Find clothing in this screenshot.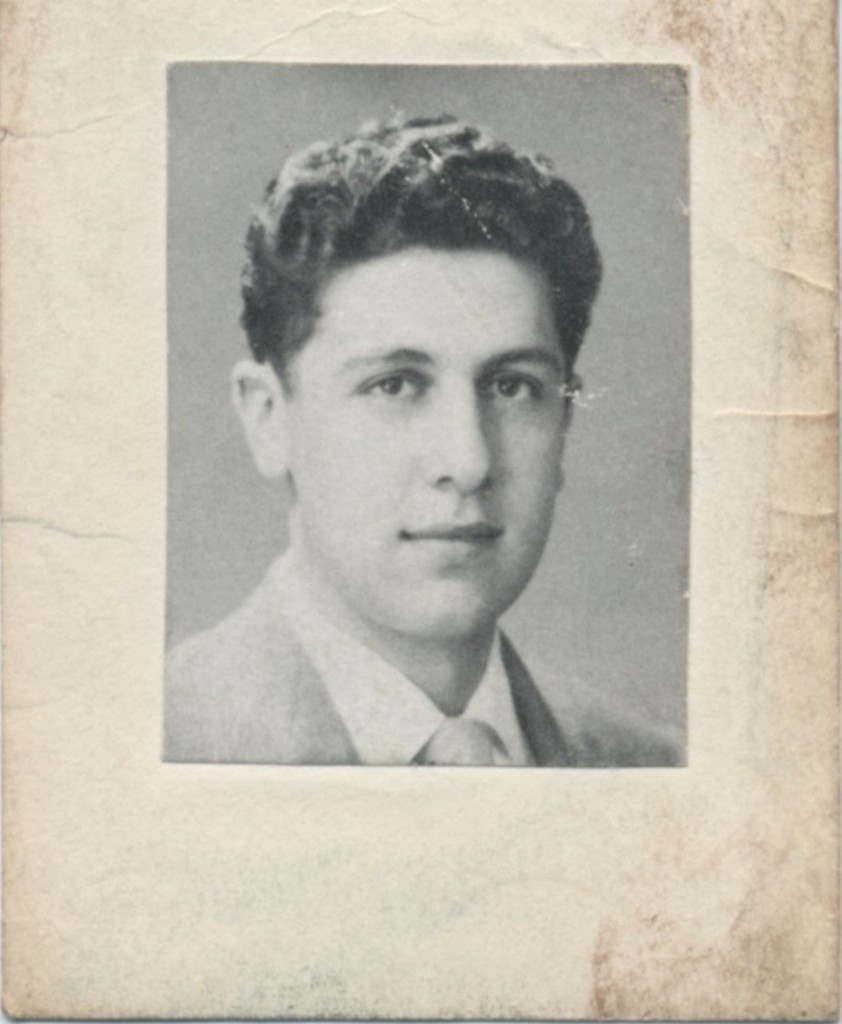
The bounding box for clothing is (137, 442, 670, 797).
